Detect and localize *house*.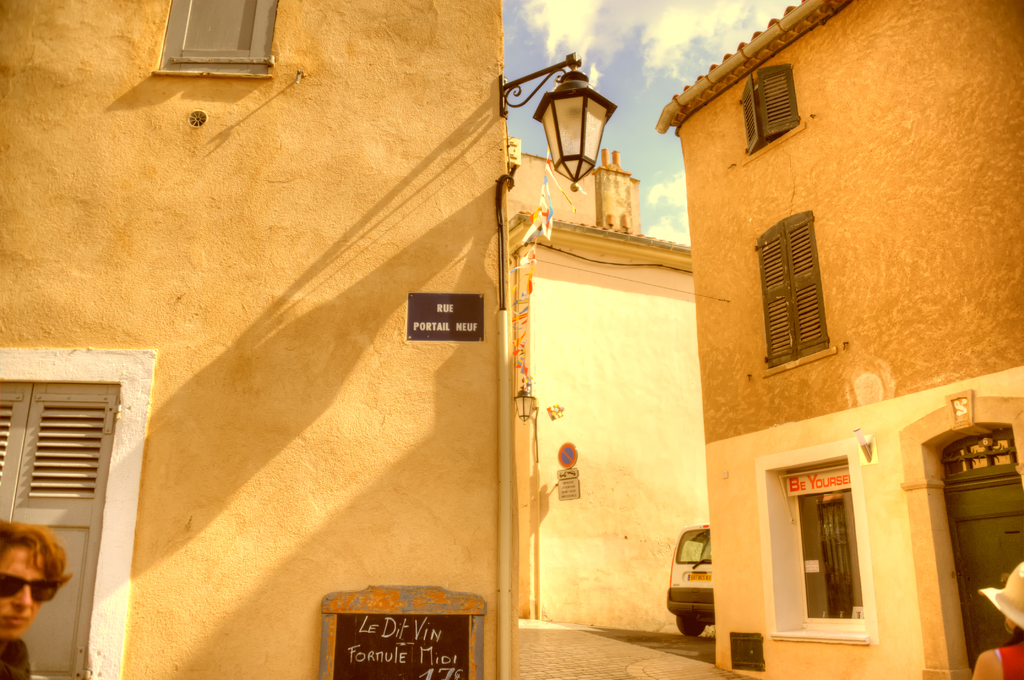
Localized at box(514, 145, 698, 623).
